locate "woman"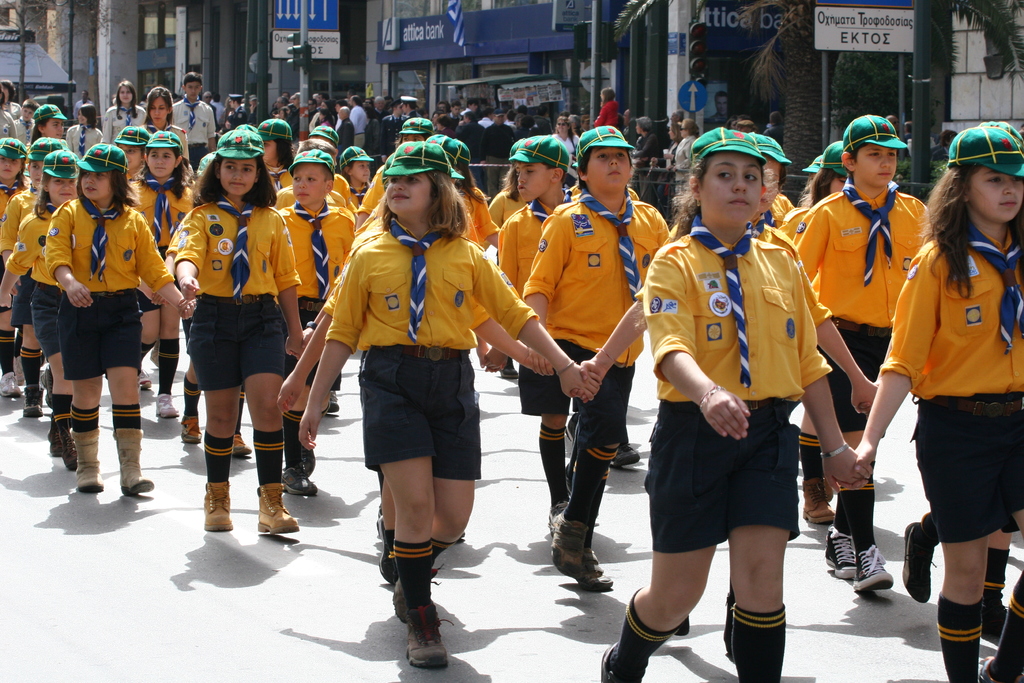
l=139, t=84, r=191, b=174
